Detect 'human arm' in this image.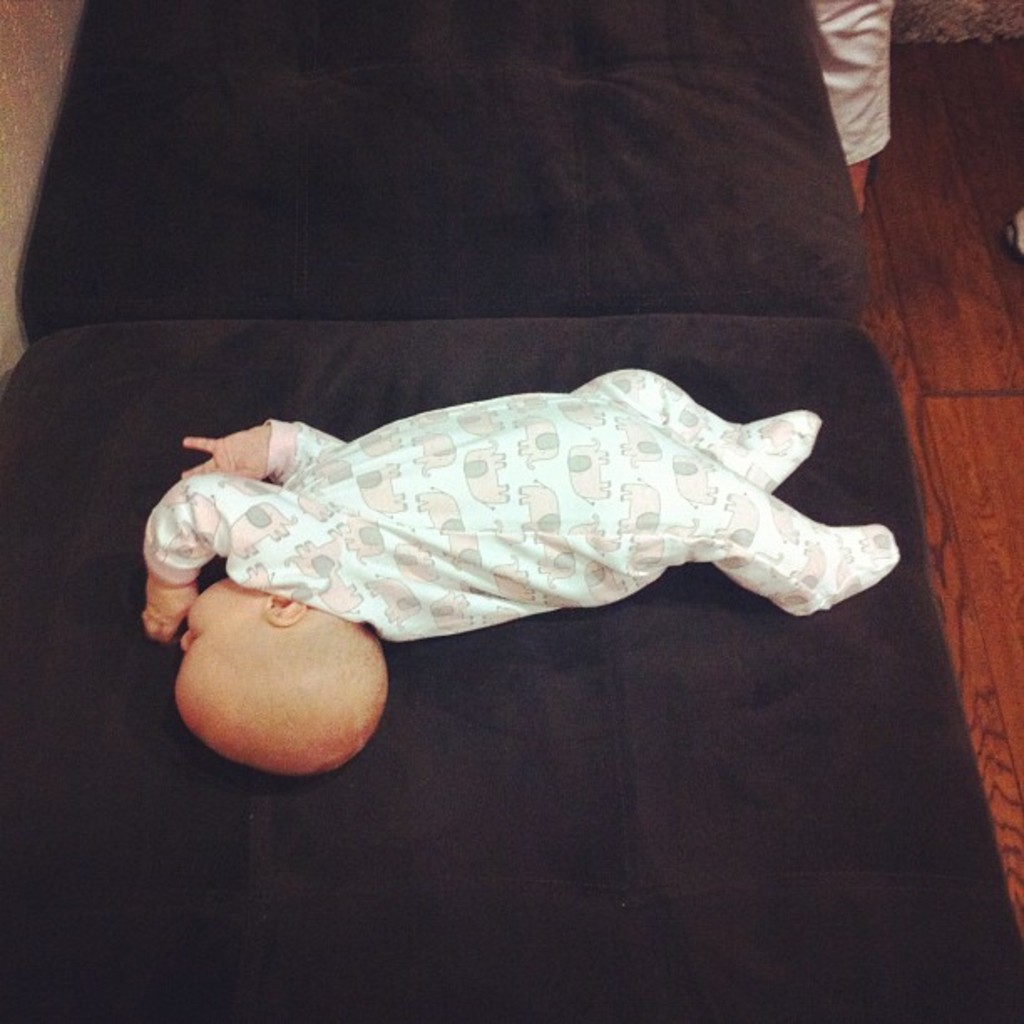
Detection: x1=137, y1=467, x2=328, y2=639.
